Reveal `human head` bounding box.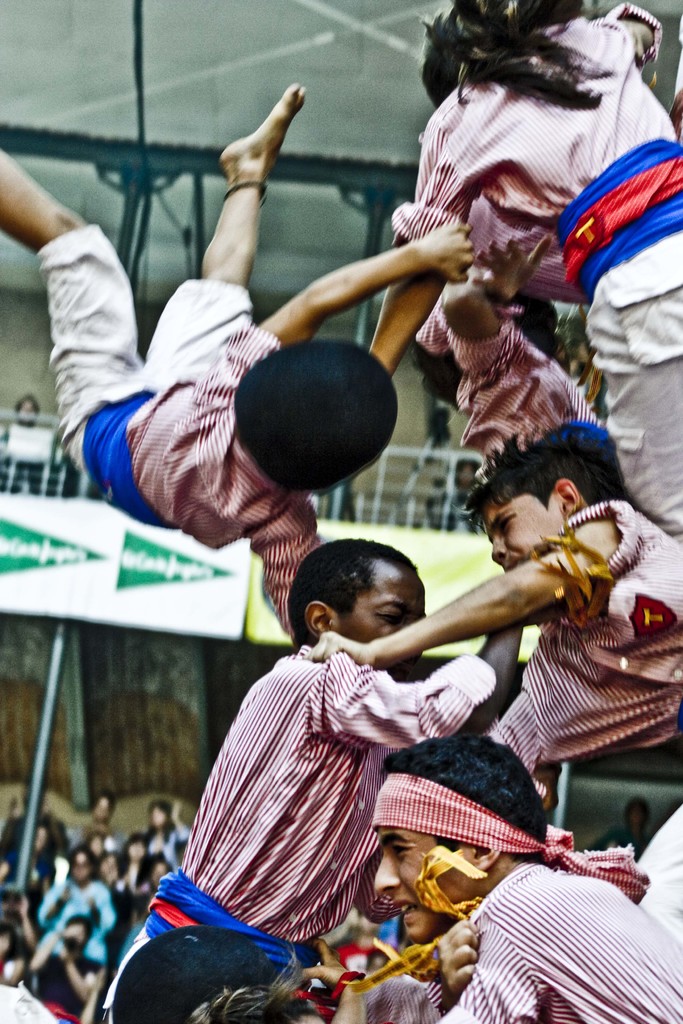
Revealed: box(62, 844, 94, 882).
